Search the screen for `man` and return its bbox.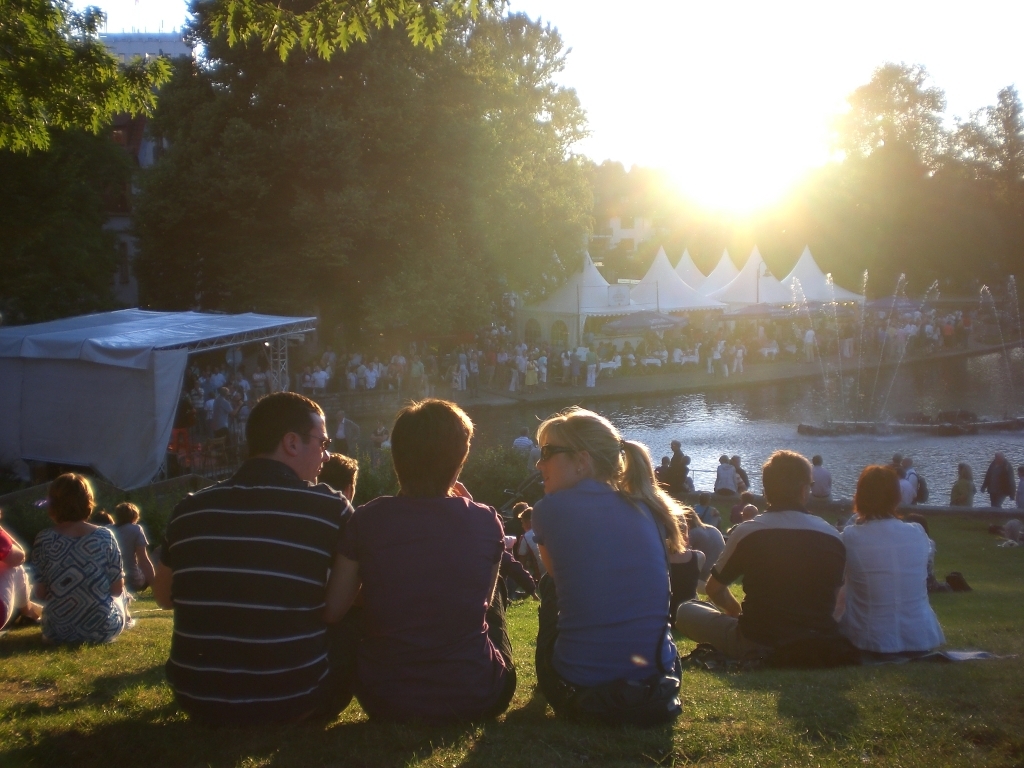
Found: 141/388/366/747.
